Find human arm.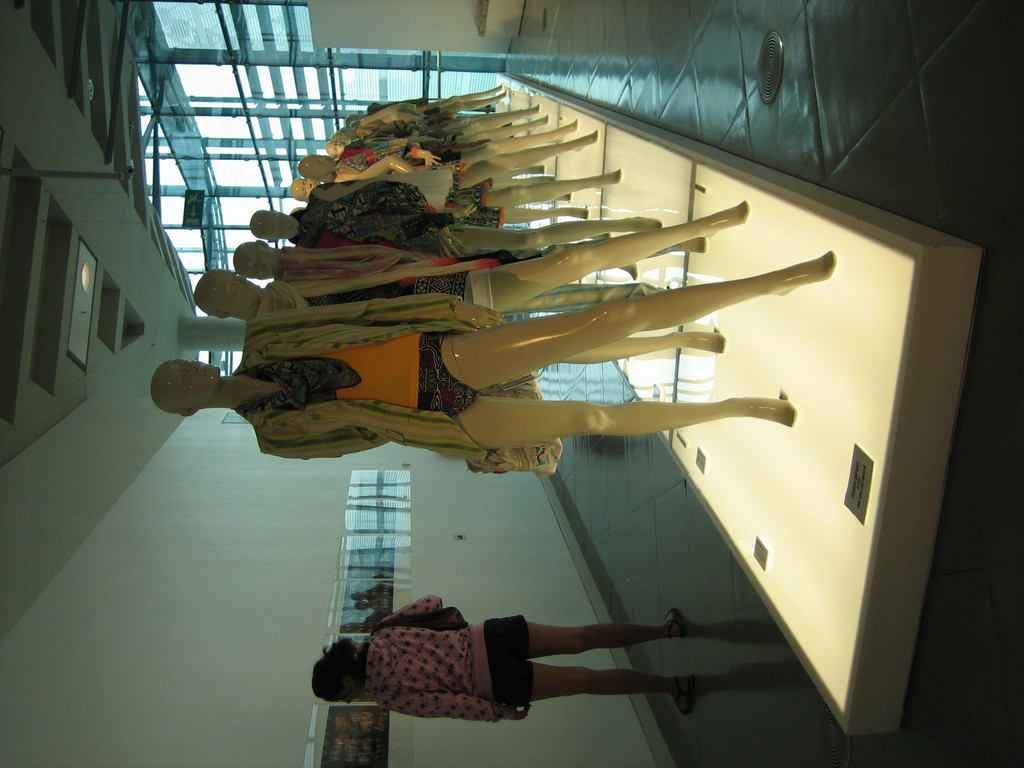
(352,155,420,180).
